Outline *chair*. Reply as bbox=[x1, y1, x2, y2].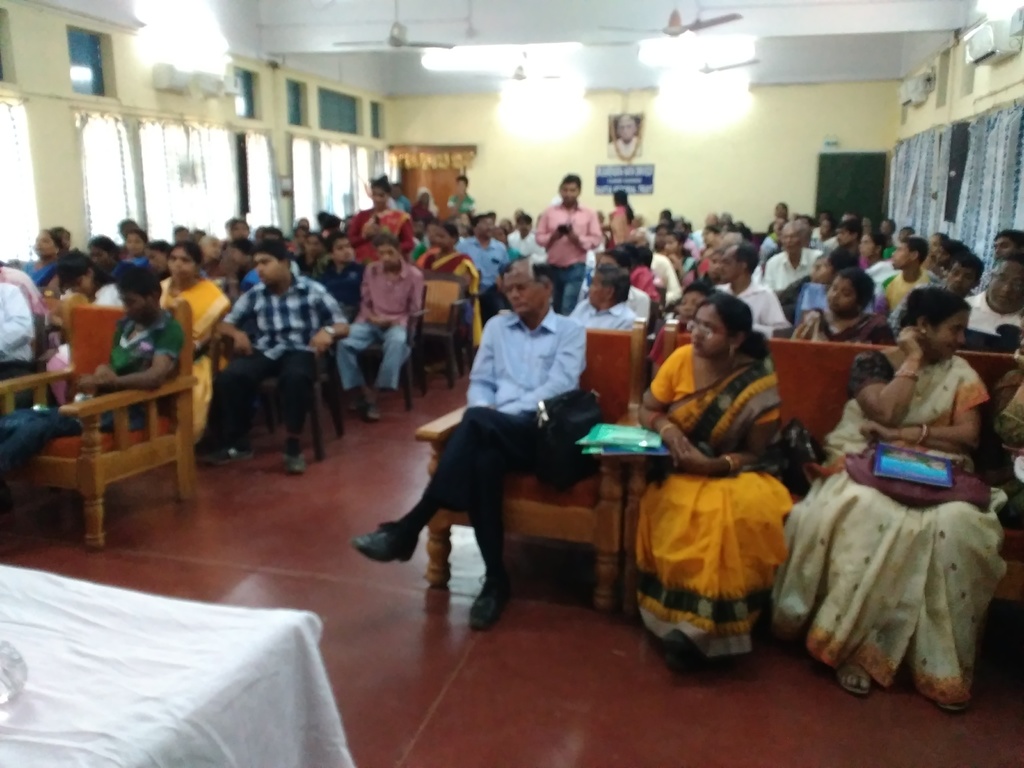
bbox=[216, 296, 346, 466].
